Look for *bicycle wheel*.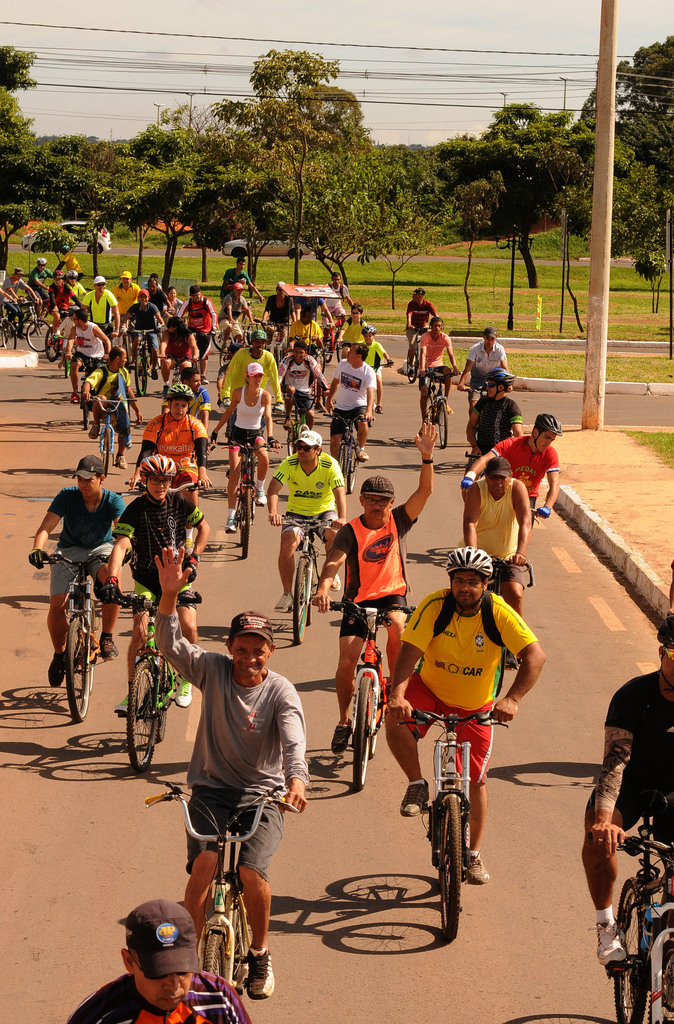
Found: [left=351, top=671, right=375, bottom=790].
